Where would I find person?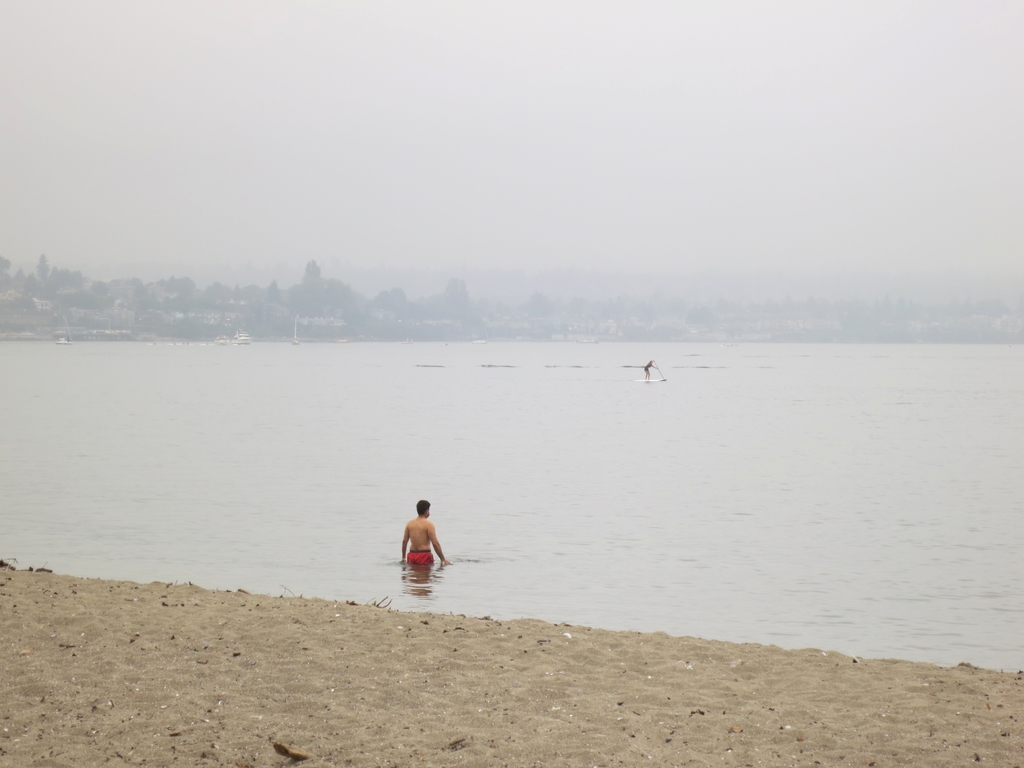
At <bbox>400, 500, 451, 566</bbox>.
